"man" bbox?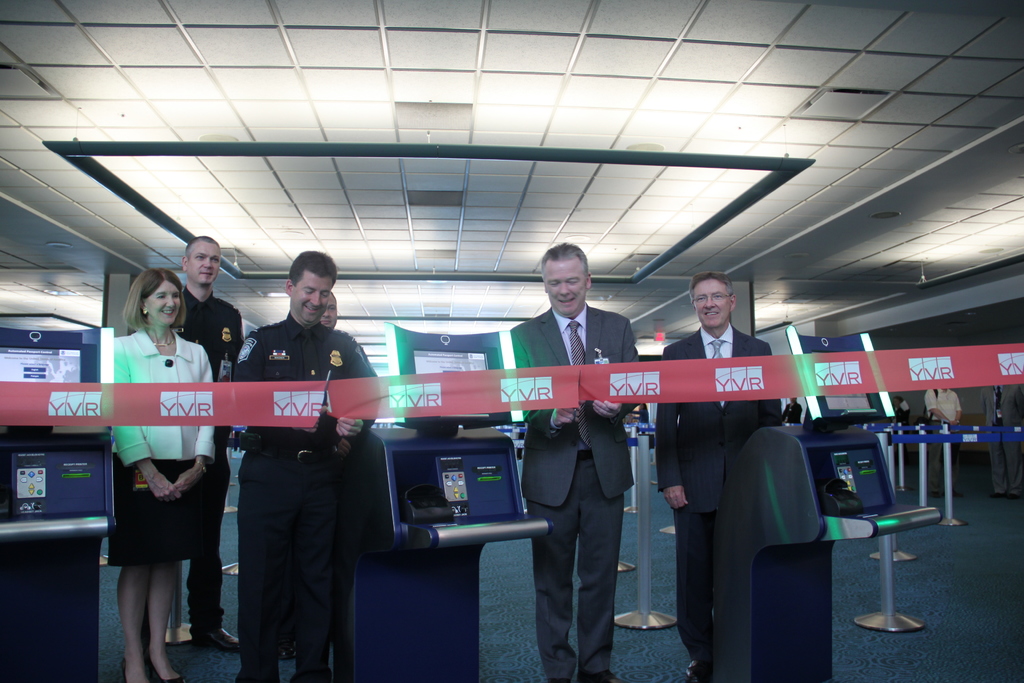
{"left": 319, "top": 293, "right": 370, "bottom": 371}
